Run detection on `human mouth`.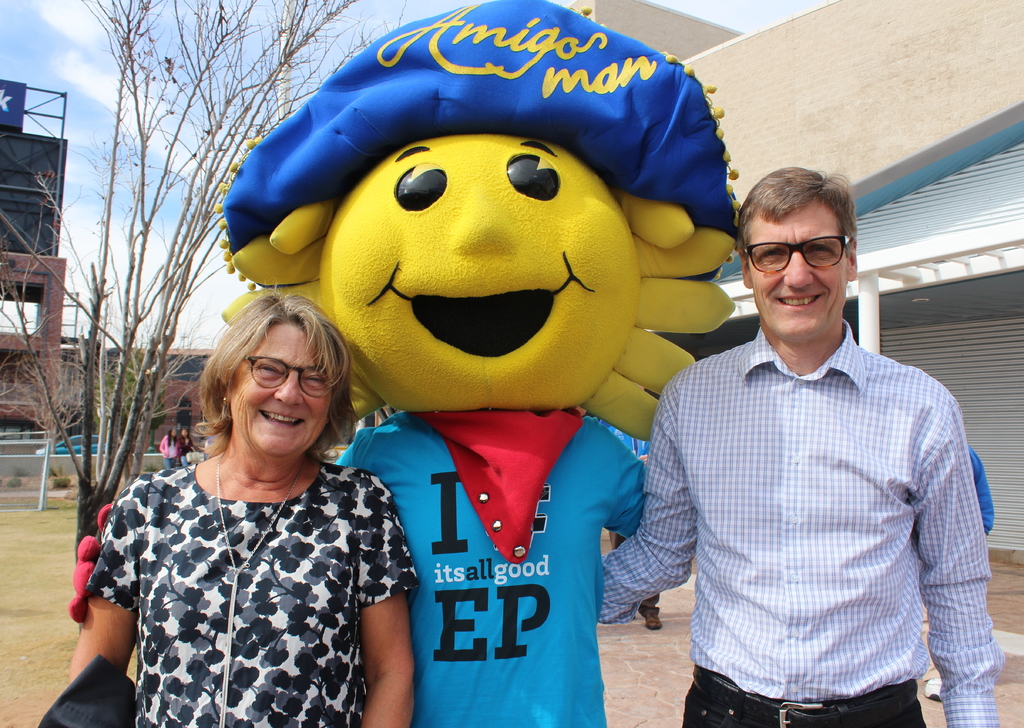
Result: box(778, 292, 820, 309).
